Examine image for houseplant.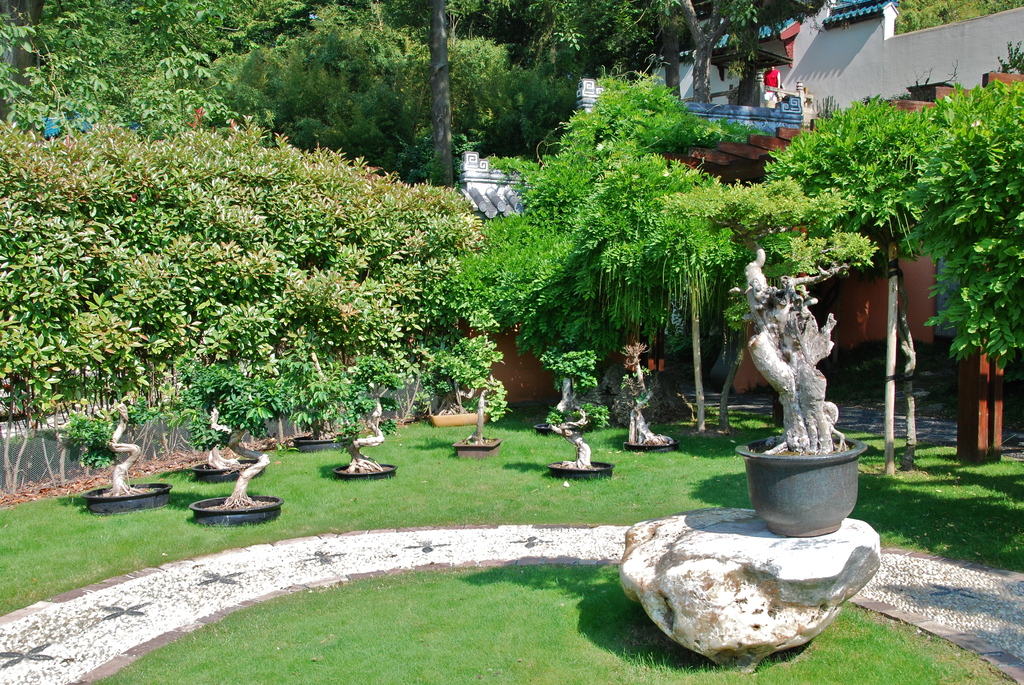
Examination result: (287, 355, 408, 482).
